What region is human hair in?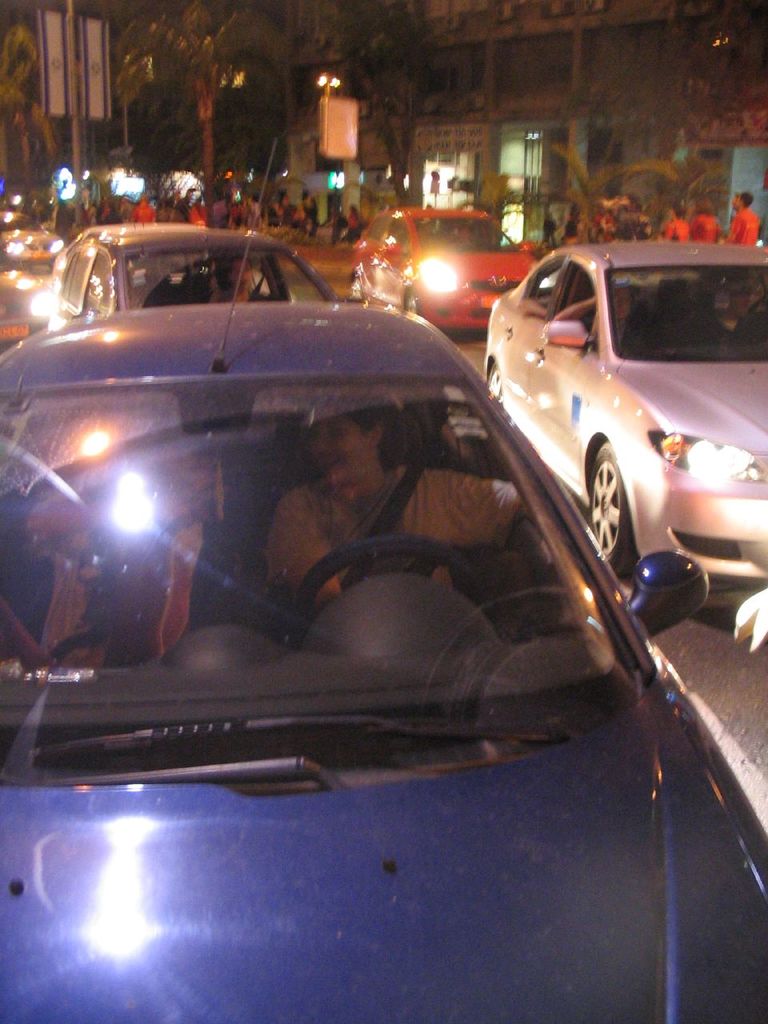
(x1=741, y1=194, x2=753, y2=202).
